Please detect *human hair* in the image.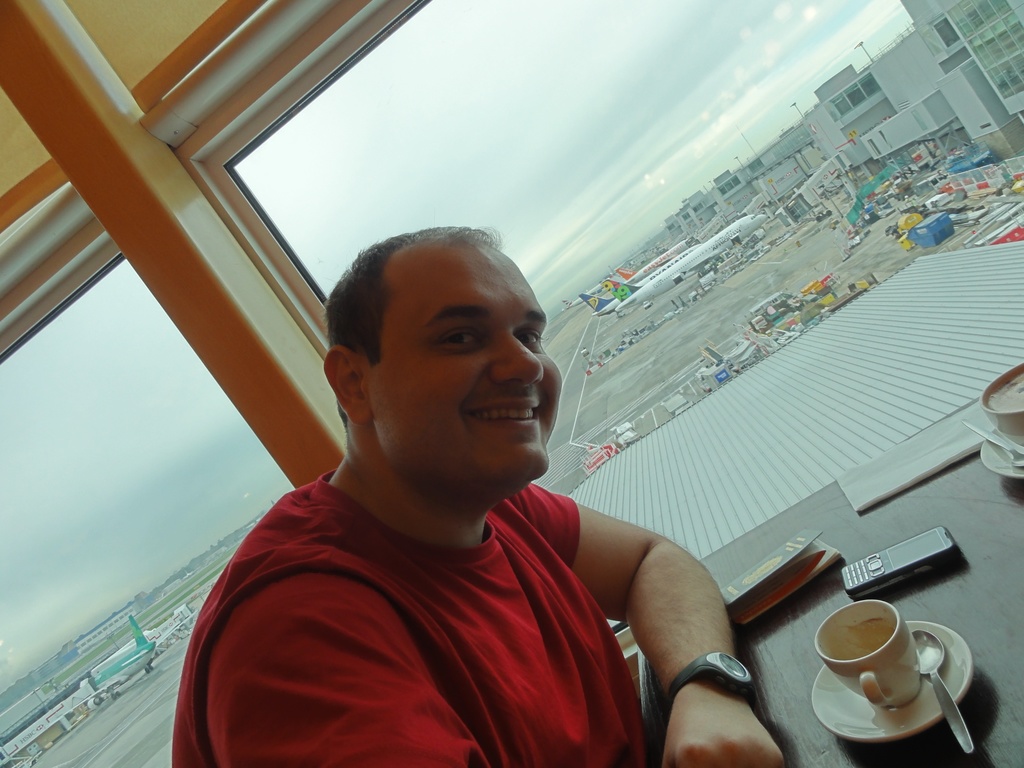
(left=324, top=216, right=500, bottom=420).
